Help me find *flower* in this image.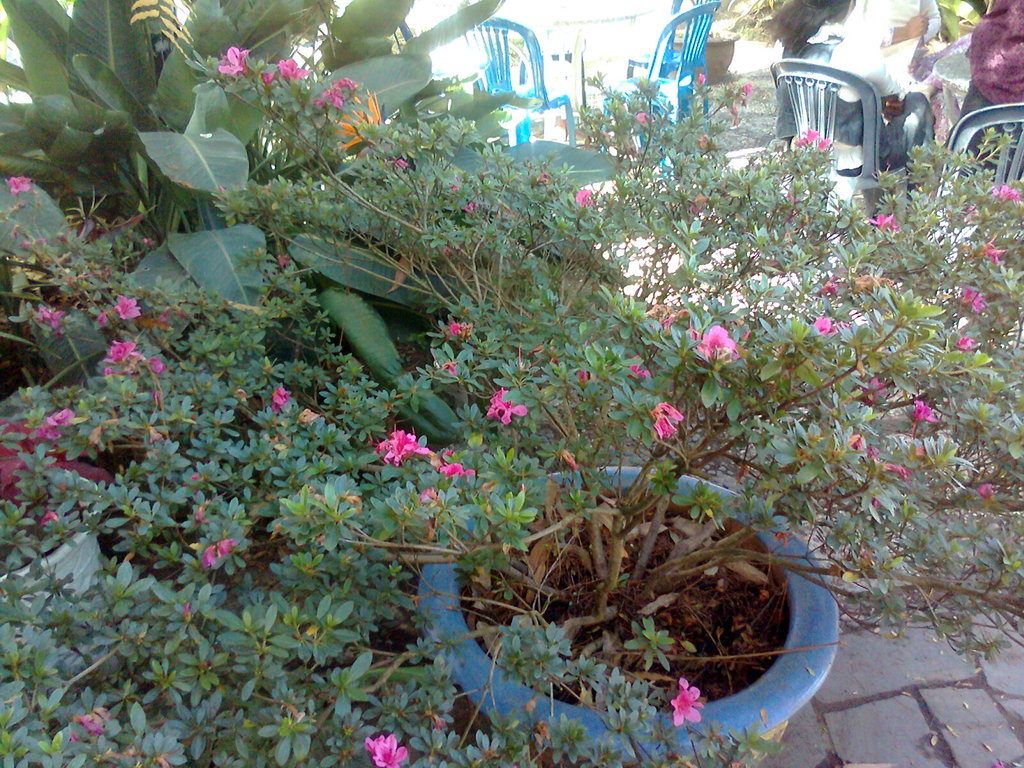
Found it: 107, 339, 133, 362.
